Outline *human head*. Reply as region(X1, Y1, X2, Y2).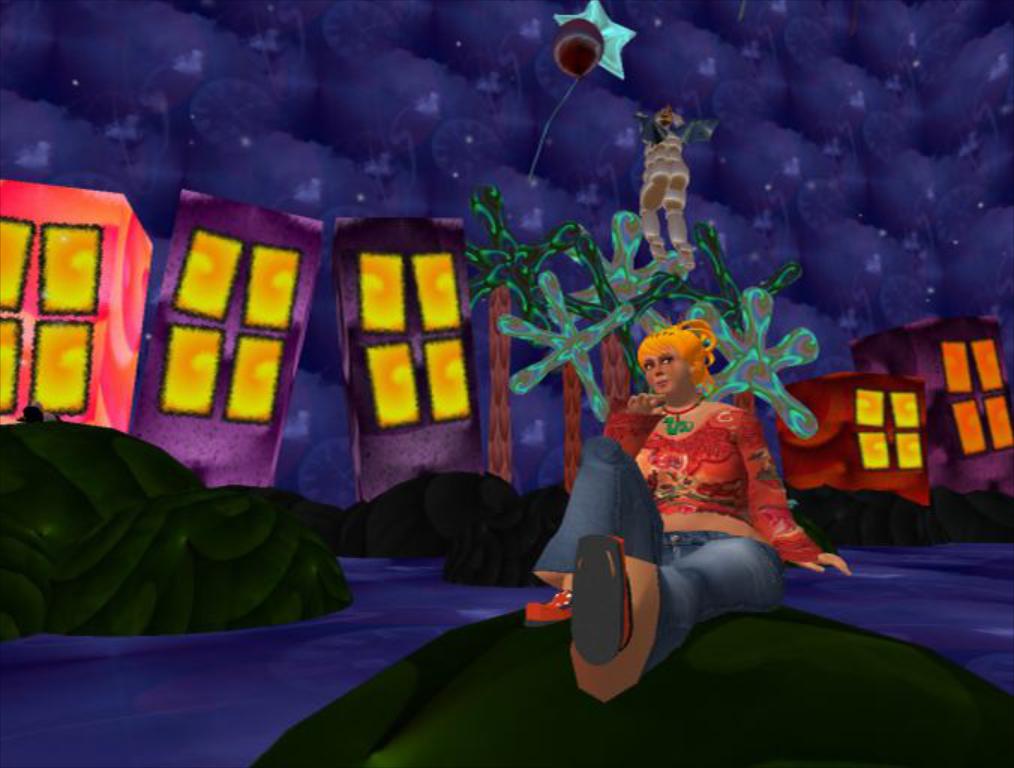
region(642, 320, 730, 407).
